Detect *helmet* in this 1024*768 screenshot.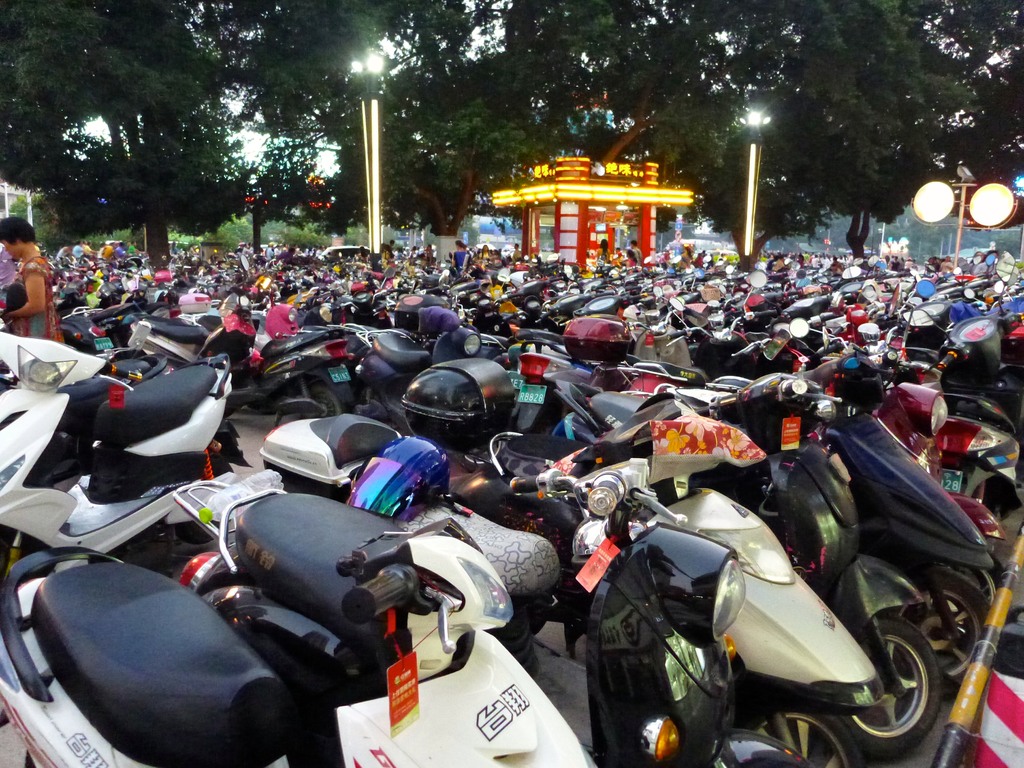
Detection: (left=156, top=264, right=188, bottom=287).
